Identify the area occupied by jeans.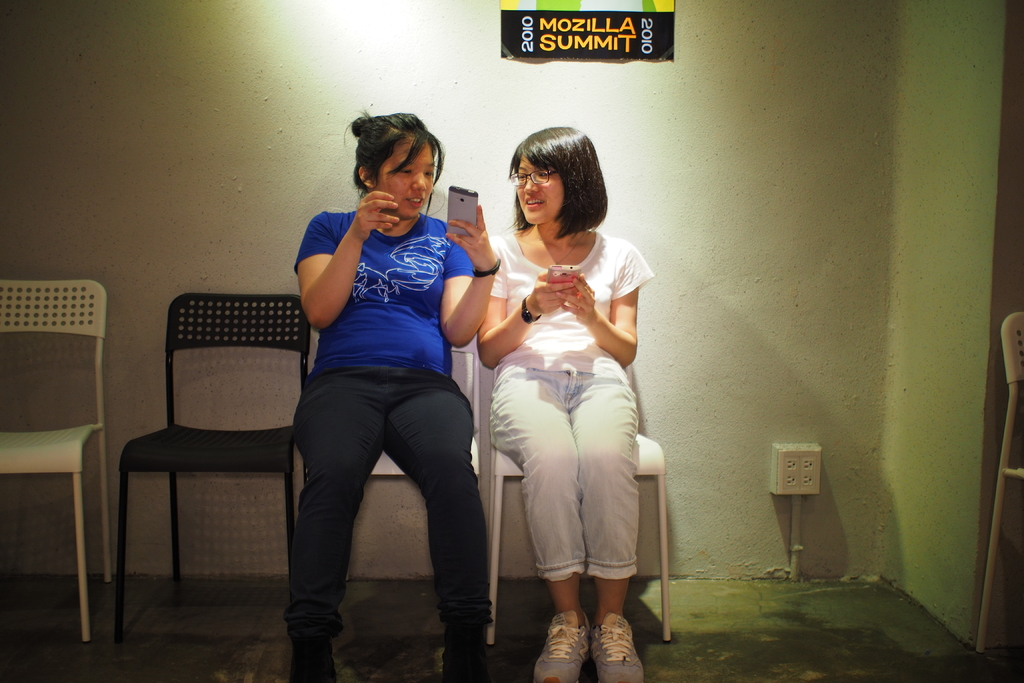
Area: crop(291, 365, 488, 643).
